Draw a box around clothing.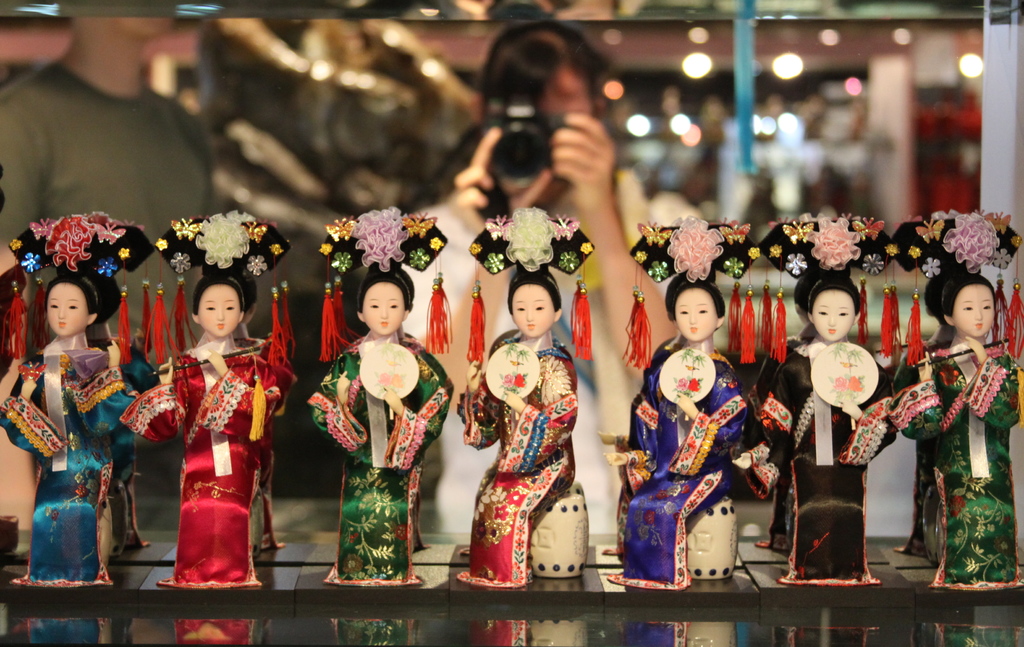
box=[610, 347, 783, 591].
